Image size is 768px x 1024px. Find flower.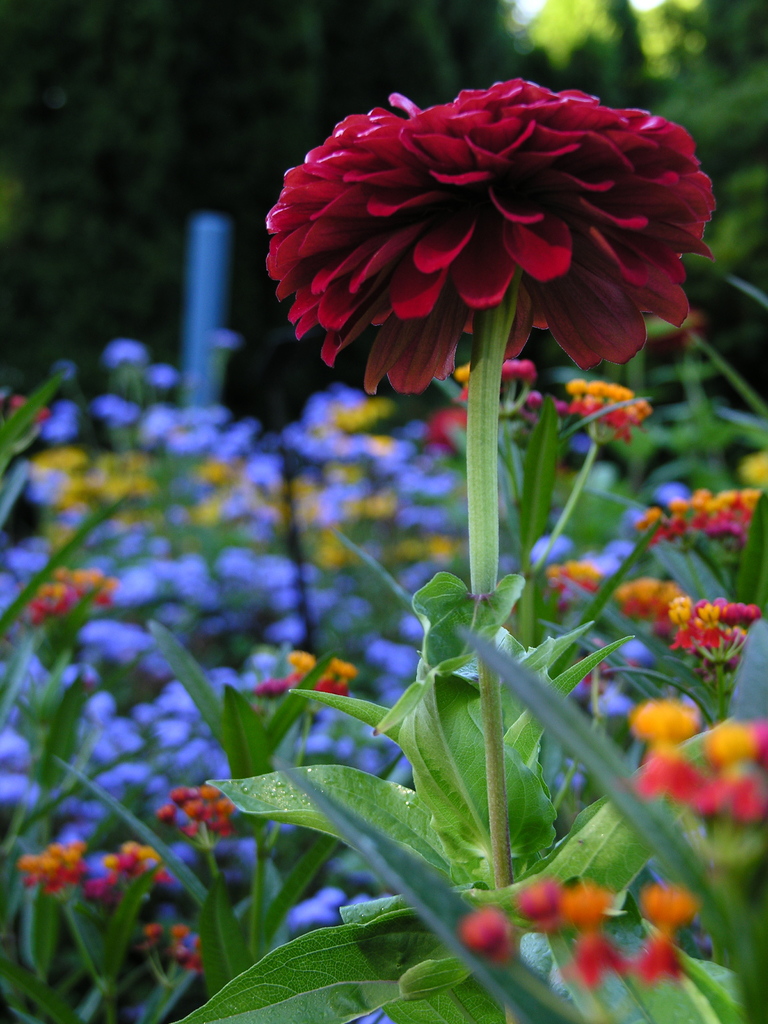
561/376/647/442.
